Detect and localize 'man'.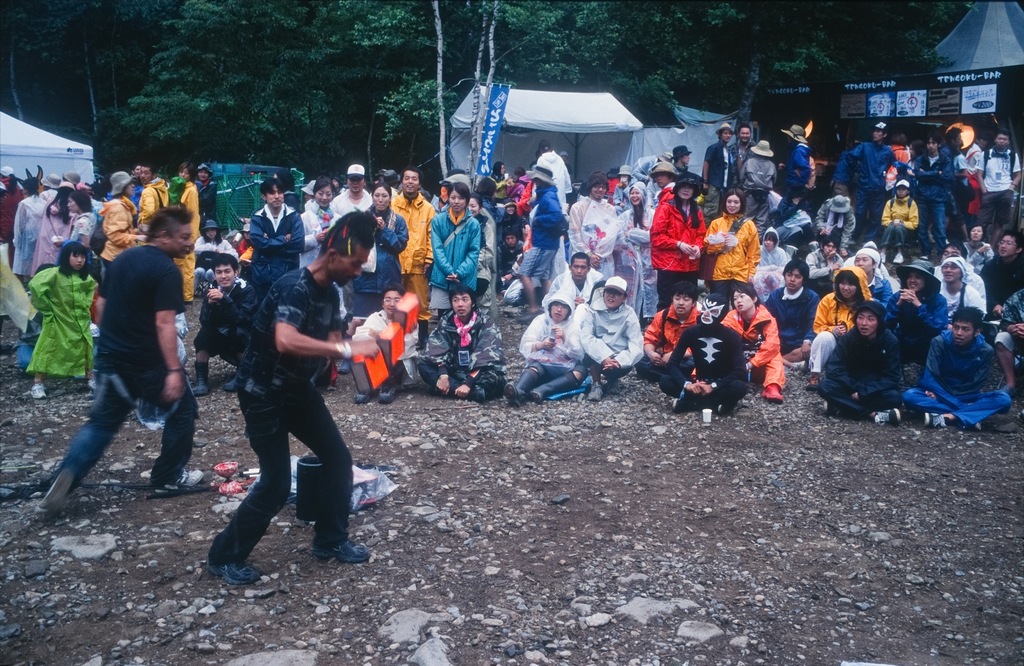
Localized at bbox(543, 250, 604, 320).
